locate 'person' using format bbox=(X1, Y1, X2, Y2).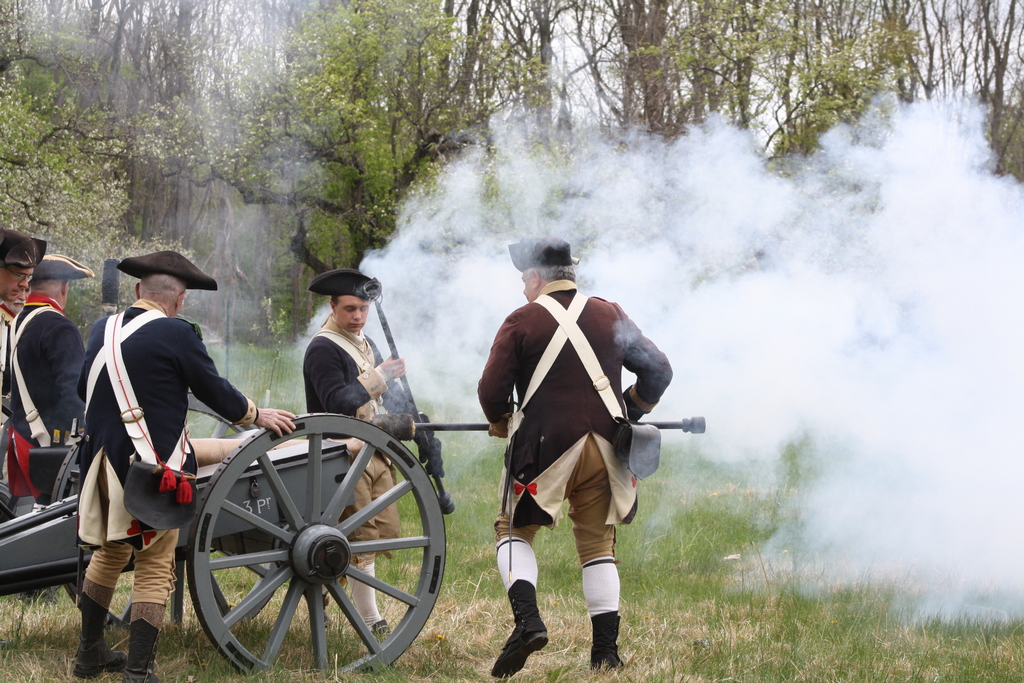
bbox=(491, 232, 671, 665).
